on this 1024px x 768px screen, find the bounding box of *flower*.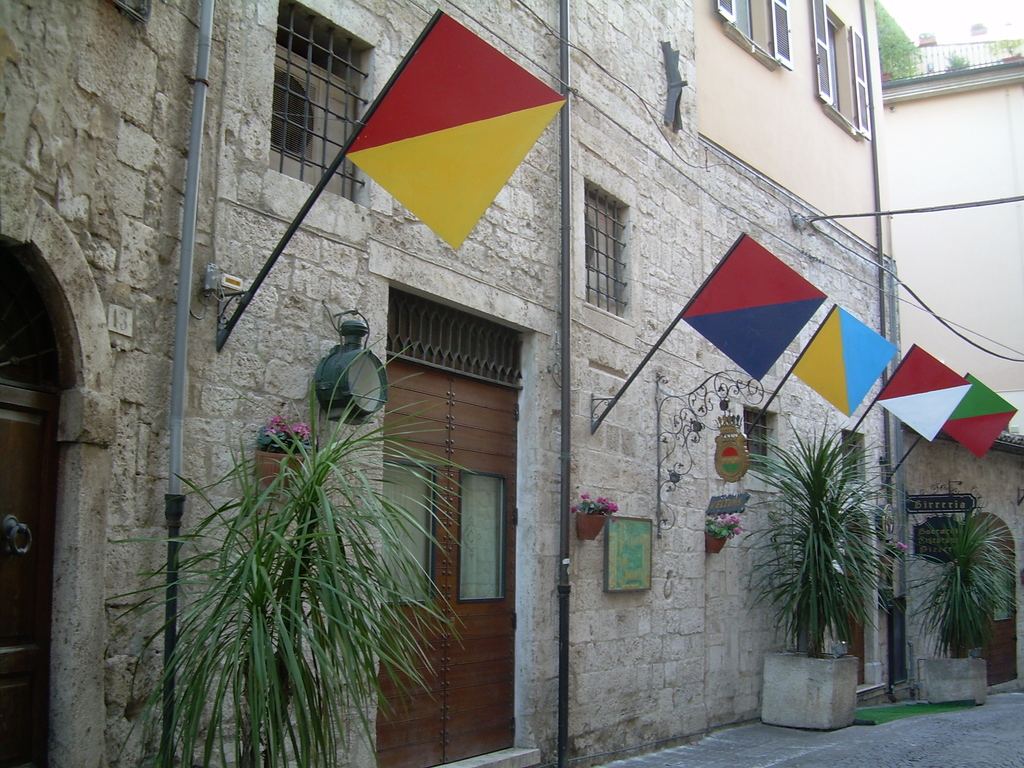
Bounding box: l=723, t=516, r=744, b=533.
